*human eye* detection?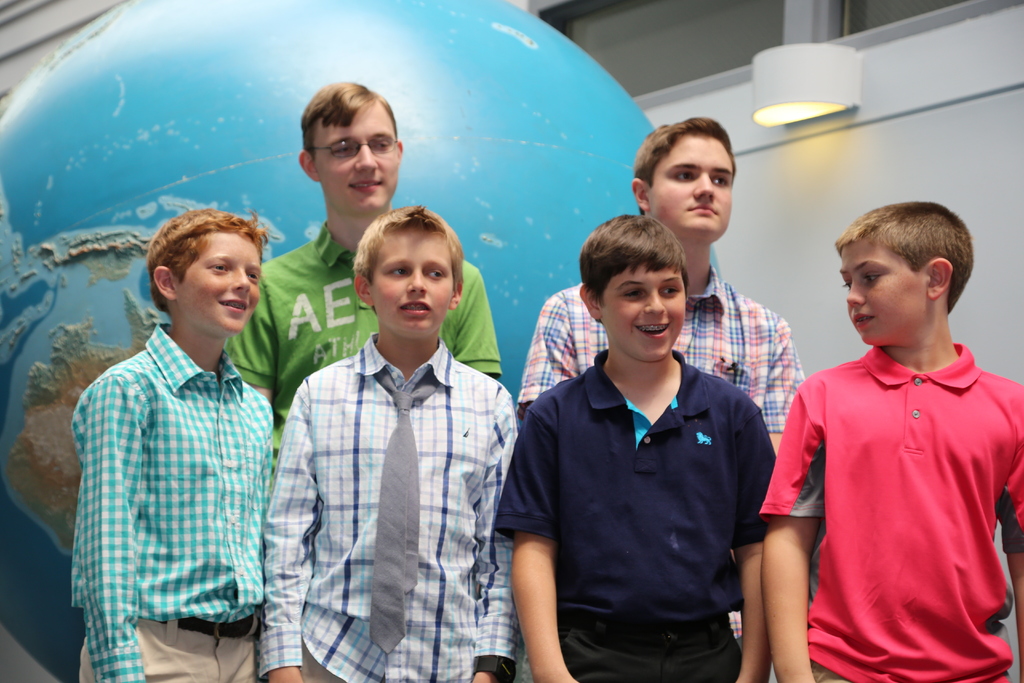
(x1=619, y1=288, x2=641, y2=300)
